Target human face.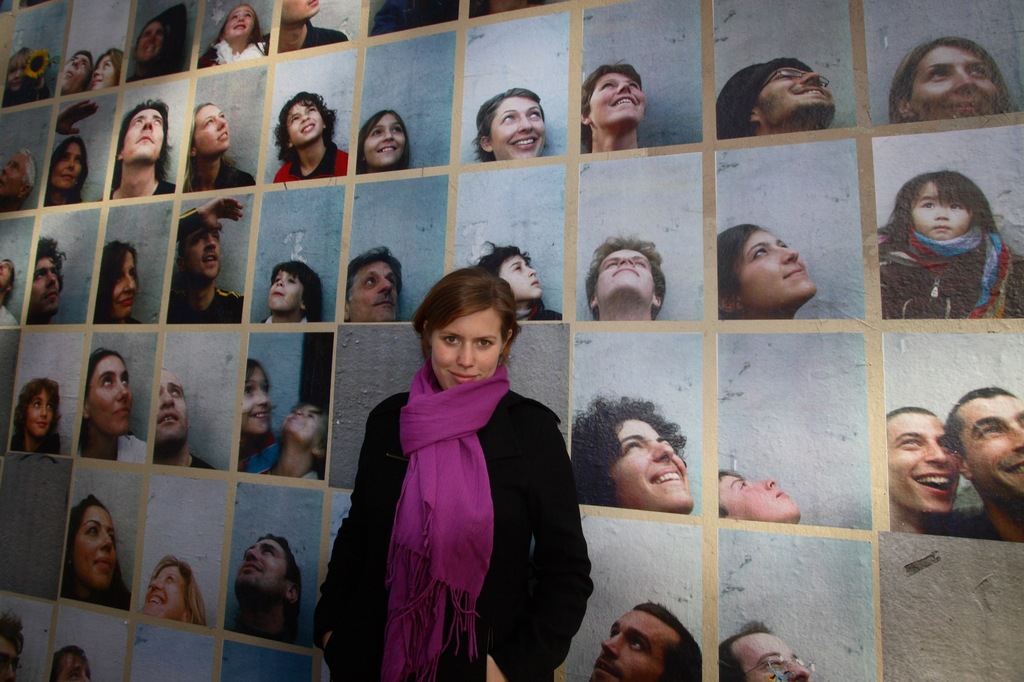
Target region: left=266, top=267, right=302, bottom=315.
